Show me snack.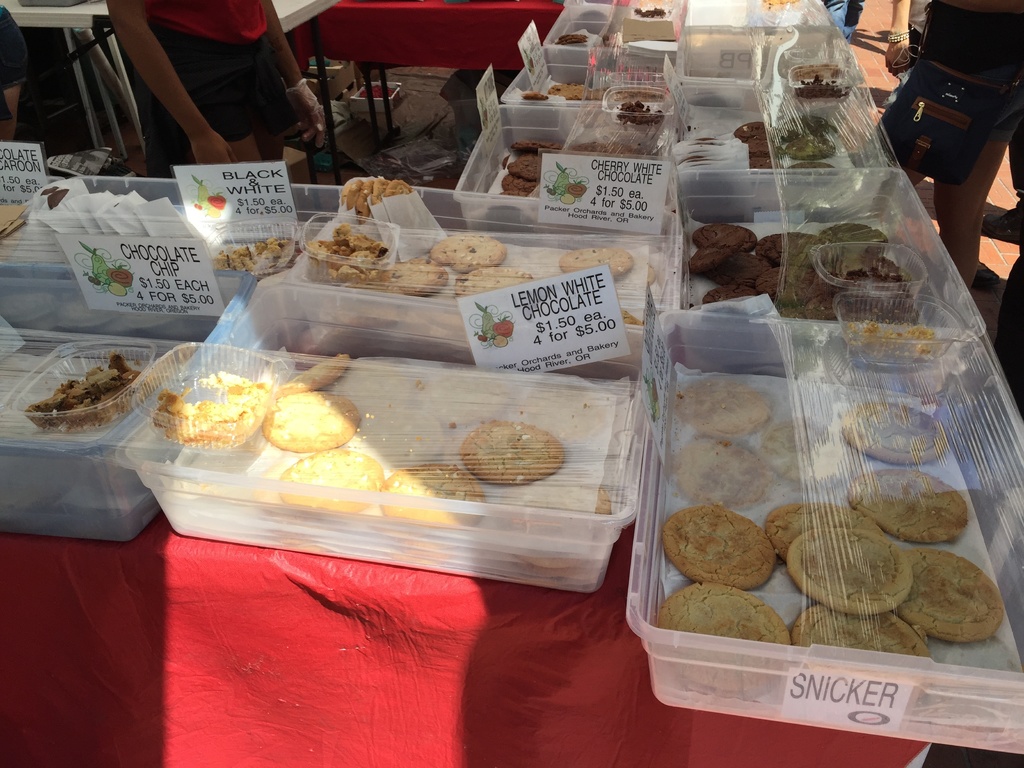
snack is here: bbox=[260, 395, 366, 458].
